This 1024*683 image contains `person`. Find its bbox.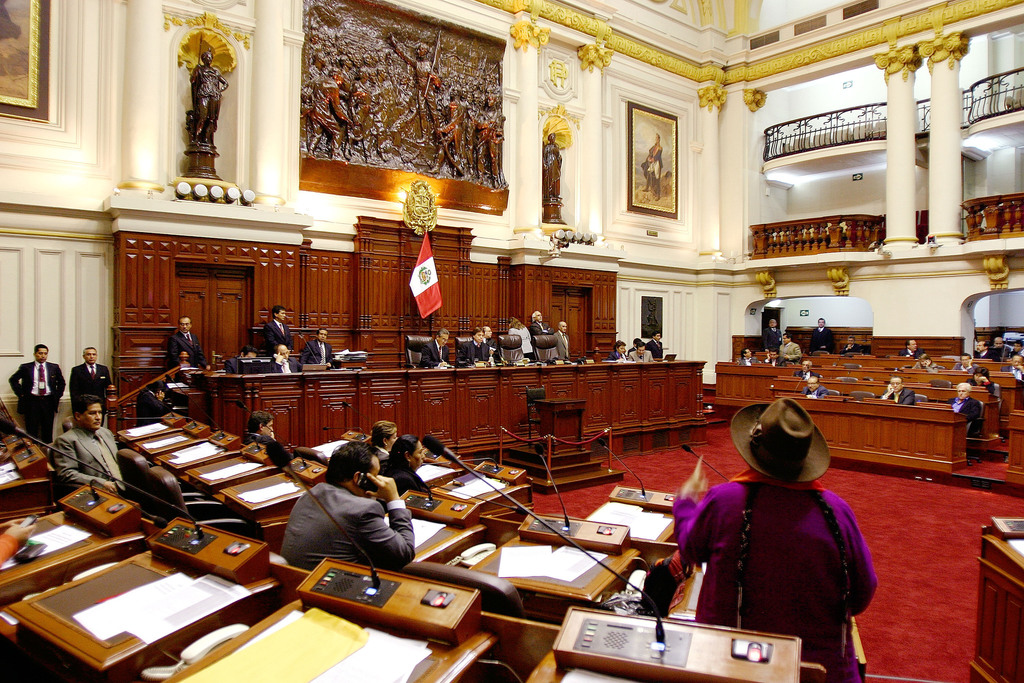
1,343,72,438.
